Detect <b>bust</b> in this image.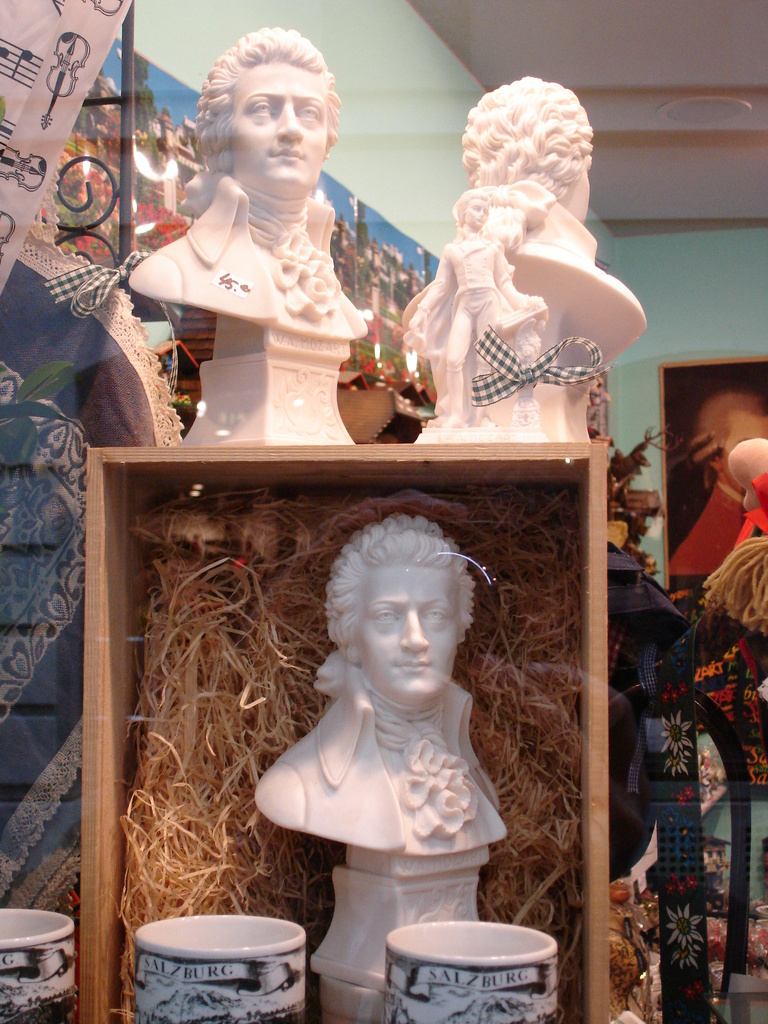
Detection: box(393, 66, 640, 440).
